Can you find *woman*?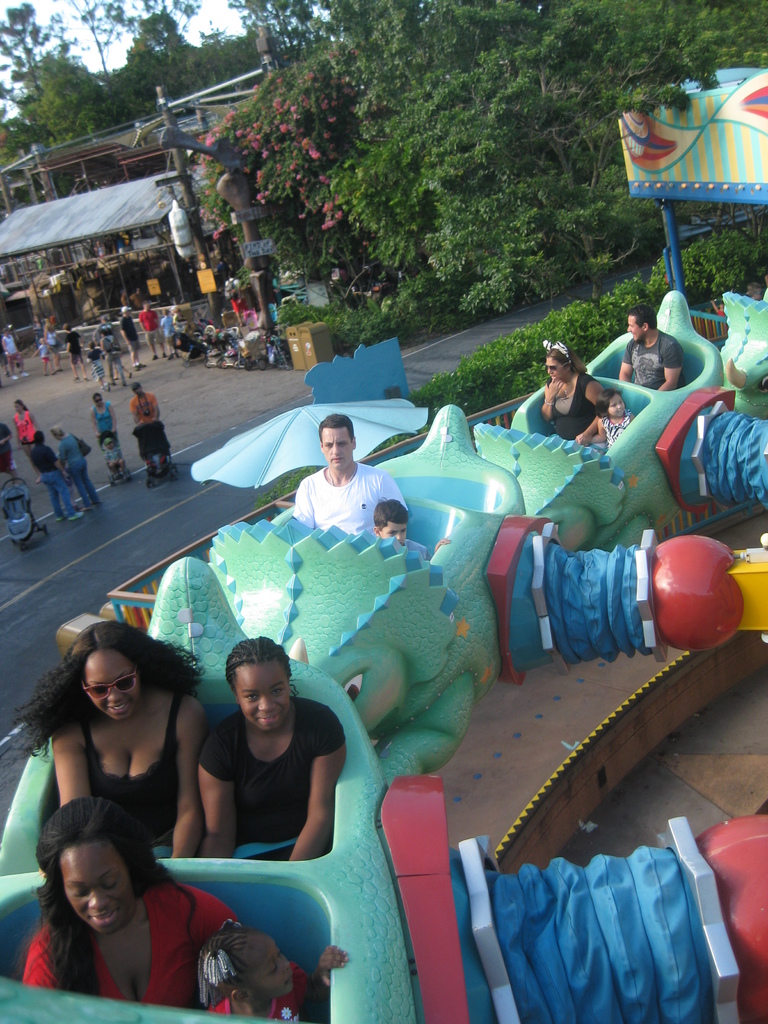
Yes, bounding box: locate(27, 794, 323, 1003).
